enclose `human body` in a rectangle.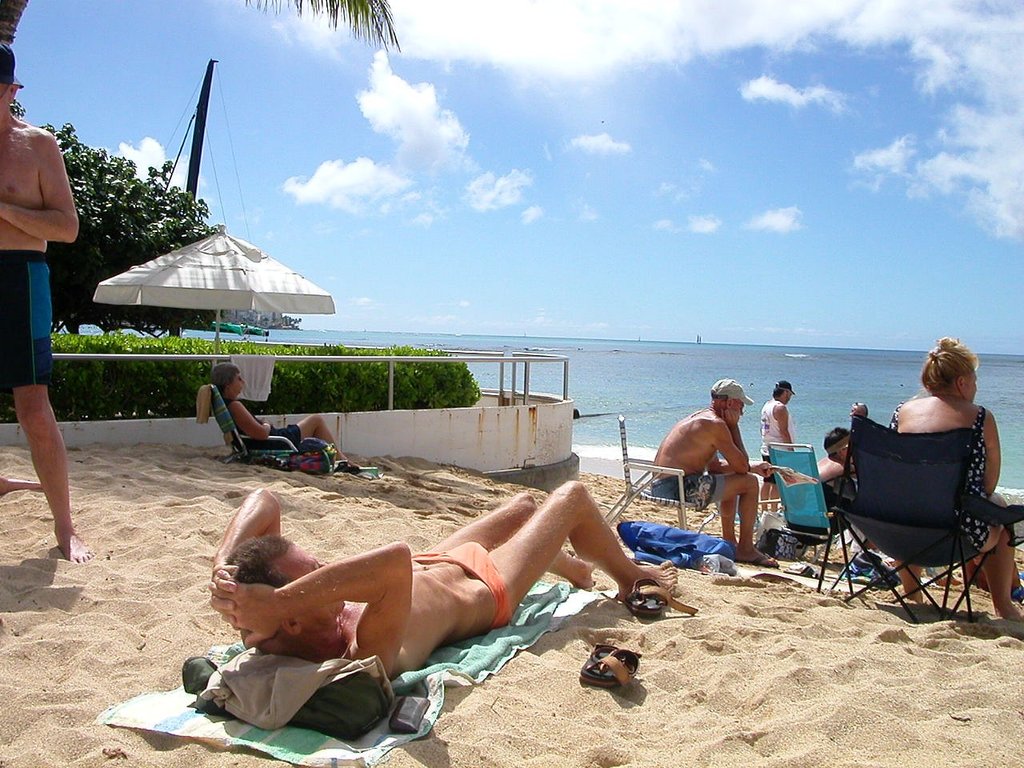
detection(823, 428, 855, 502).
